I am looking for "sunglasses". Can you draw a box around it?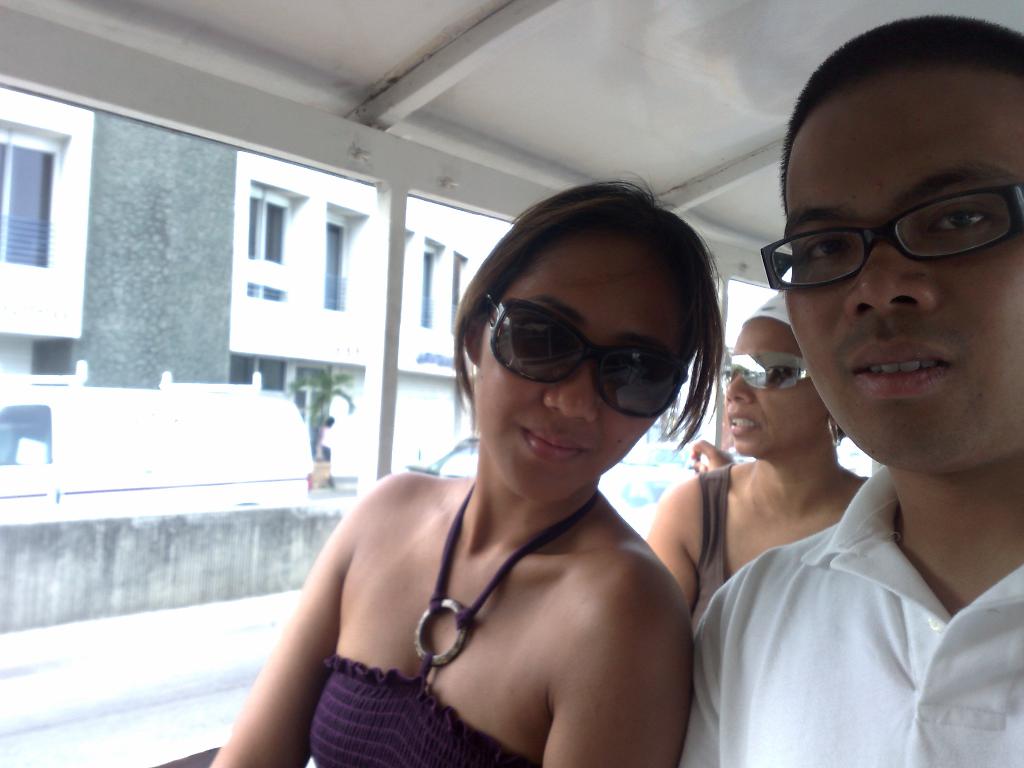
Sure, the bounding box is x1=488 y1=295 x2=690 y2=419.
